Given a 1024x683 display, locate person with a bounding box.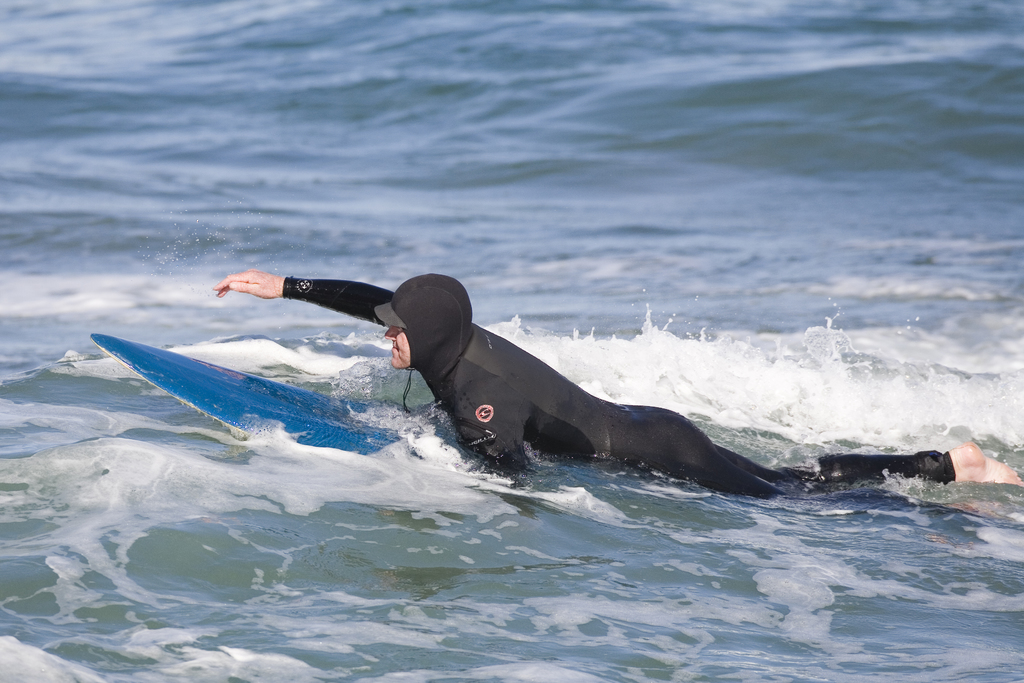
Located: 217/268/1023/552.
